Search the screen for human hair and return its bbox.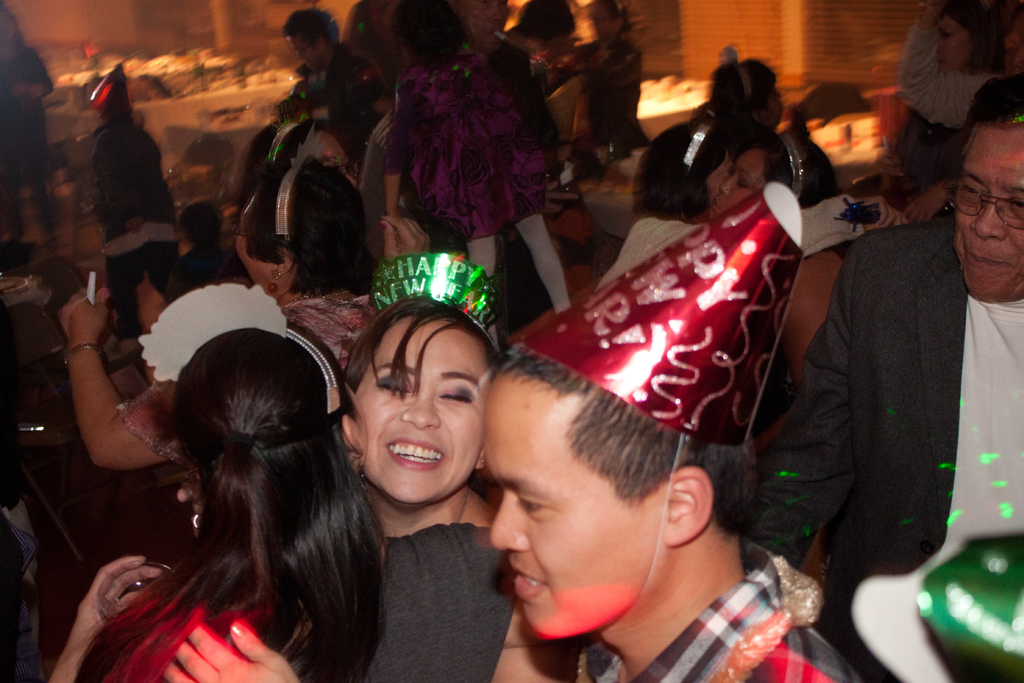
Found: 282:4:344:47.
